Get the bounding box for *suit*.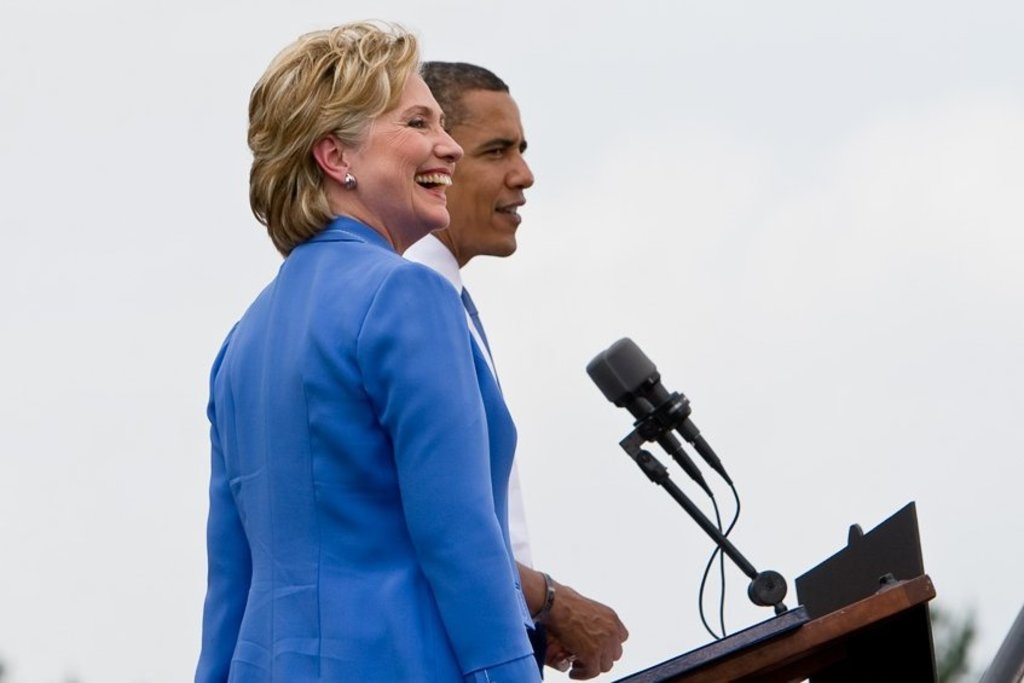
[x1=196, y1=209, x2=546, y2=682].
